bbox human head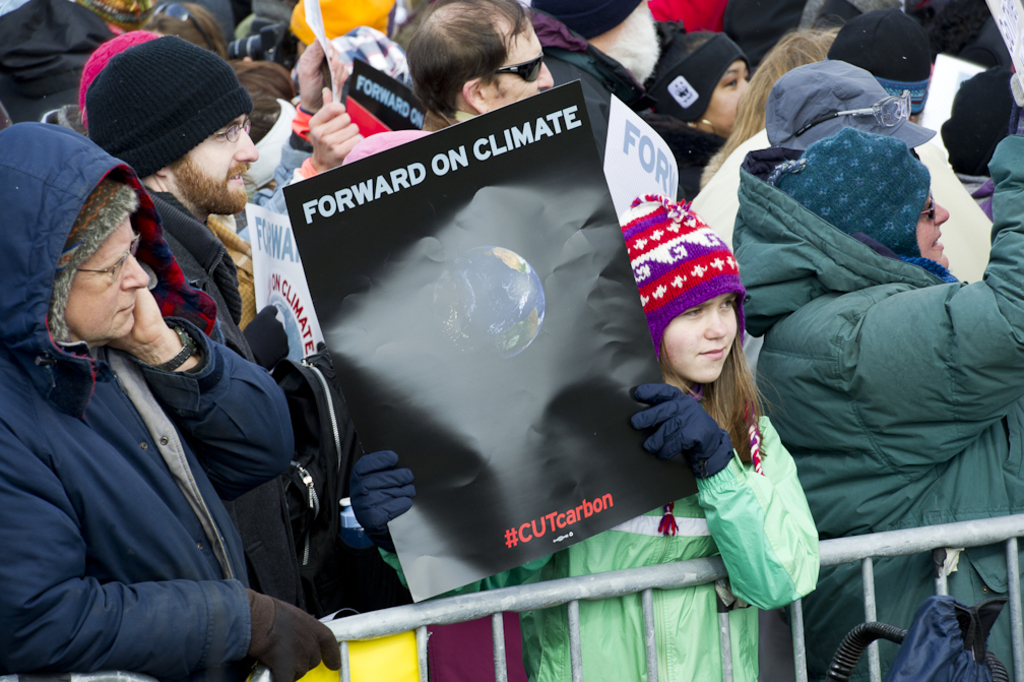
pyautogui.locateOnScreen(136, 1, 226, 59)
